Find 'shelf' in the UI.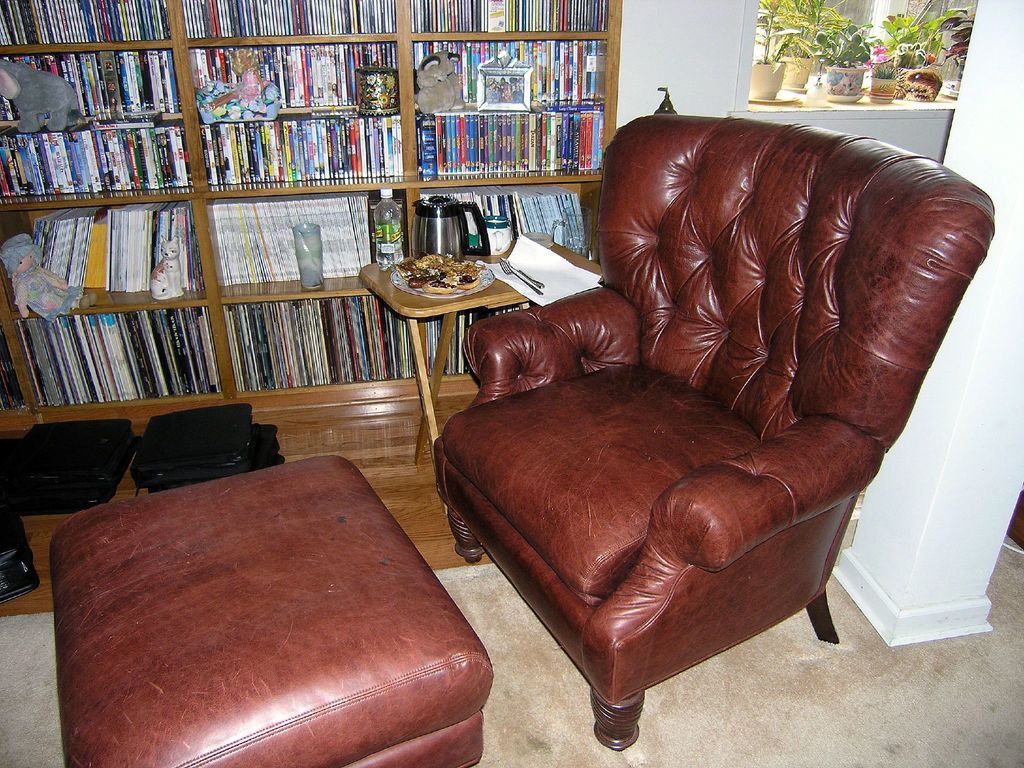
UI element at 0/0/618/633.
